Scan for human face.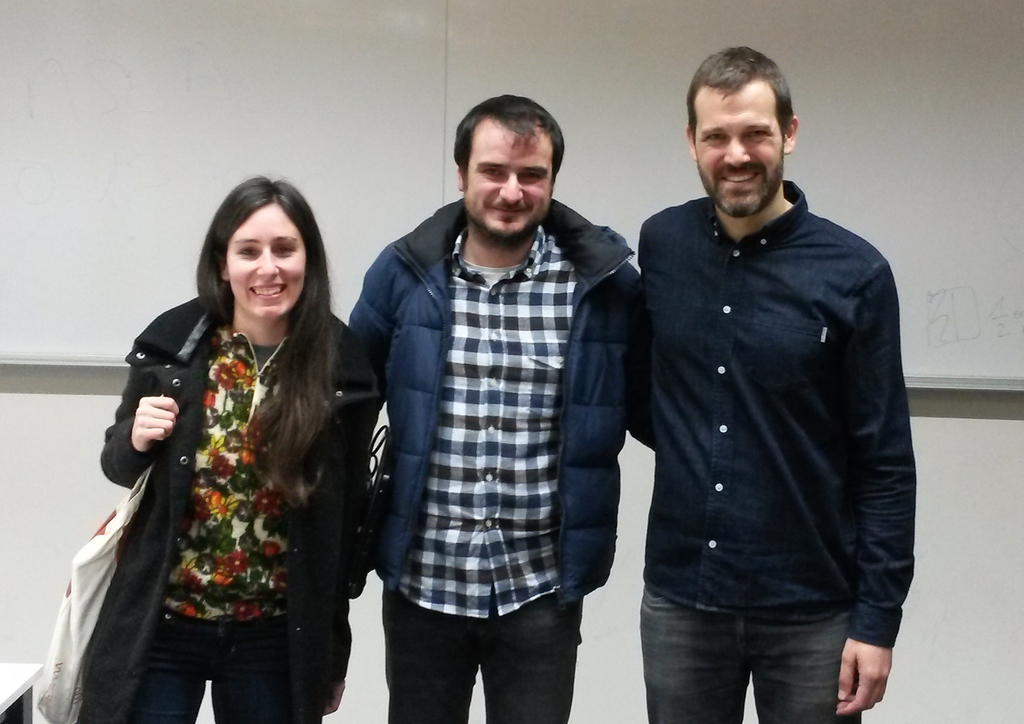
Scan result: <box>694,89,781,216</box>.
